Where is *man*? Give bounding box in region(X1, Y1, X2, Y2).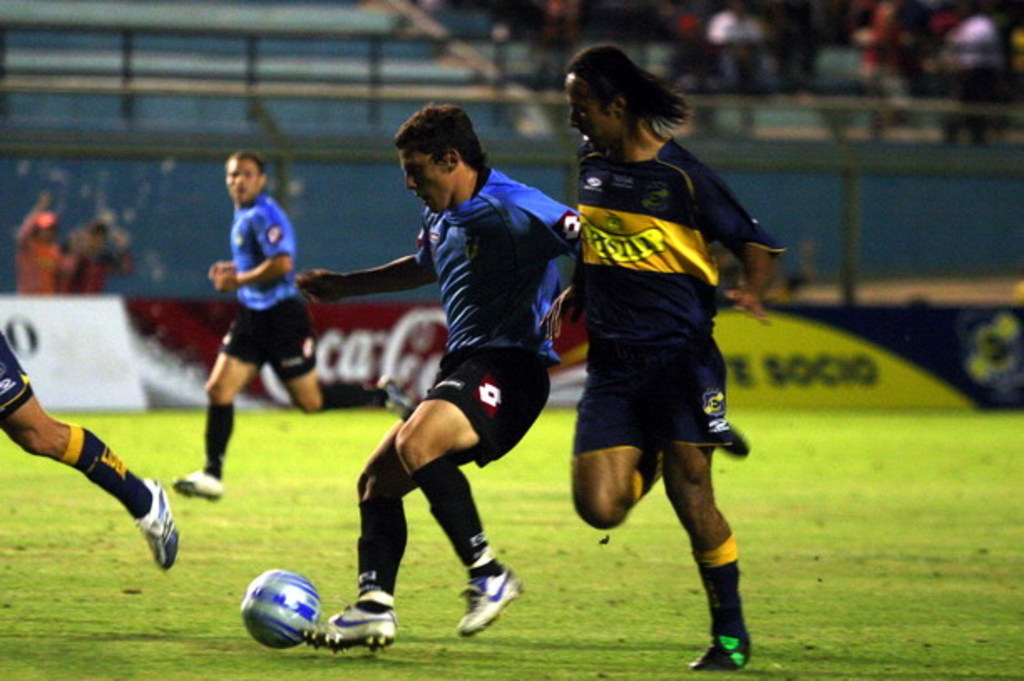
region(562, 35, 795, 673).
